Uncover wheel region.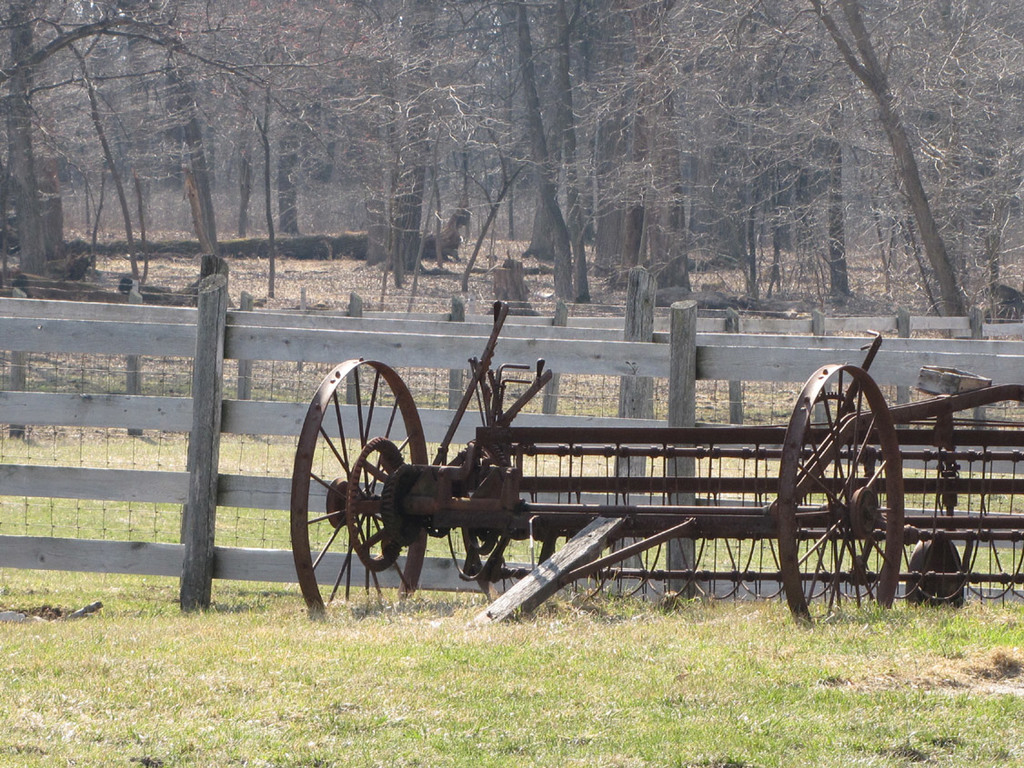
Uncovered: locate(798, 349, 919, 609).
